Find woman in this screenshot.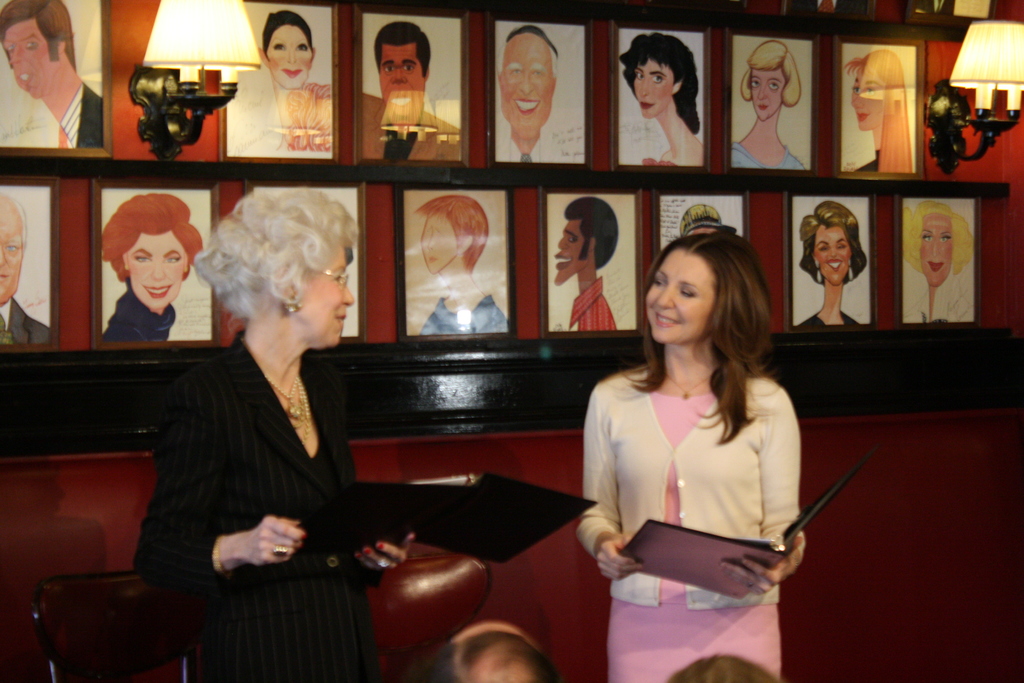
The bounding box for woman is bbox(582, 226, 800, 682).
